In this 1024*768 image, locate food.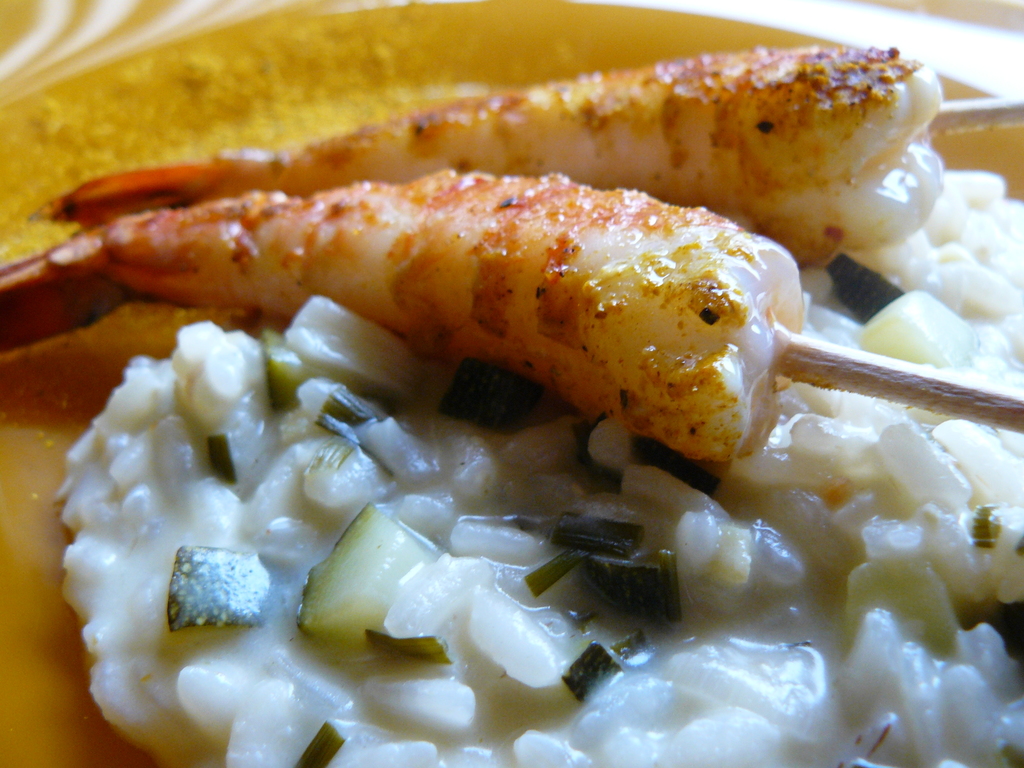
Bounding box: 132,737,1000,767.
